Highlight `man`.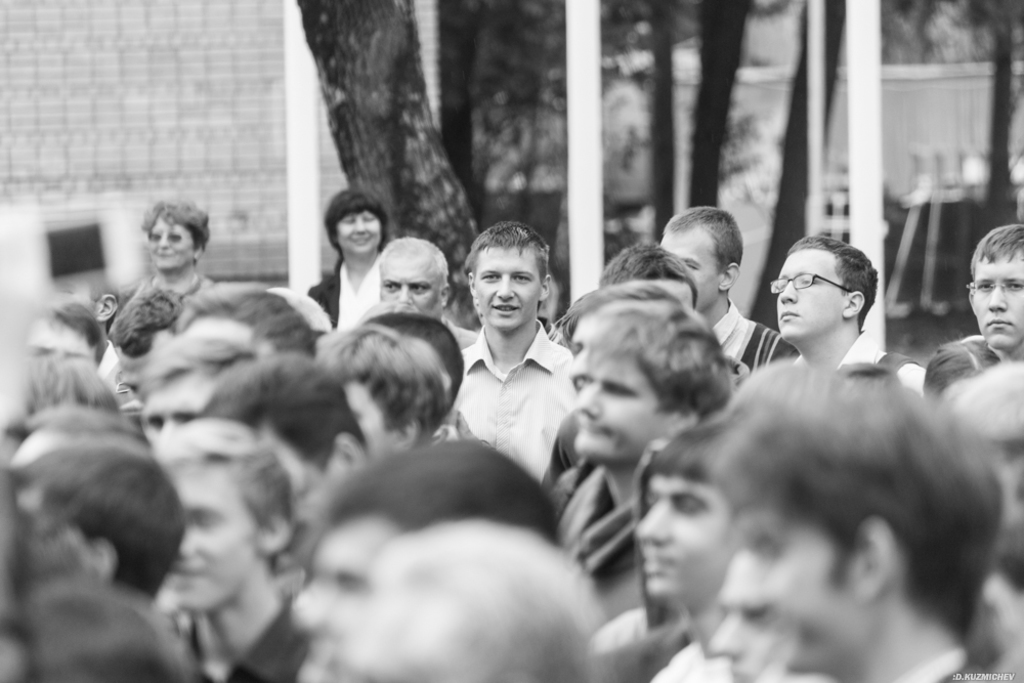
Highlighted region: (317,324,452,477).
